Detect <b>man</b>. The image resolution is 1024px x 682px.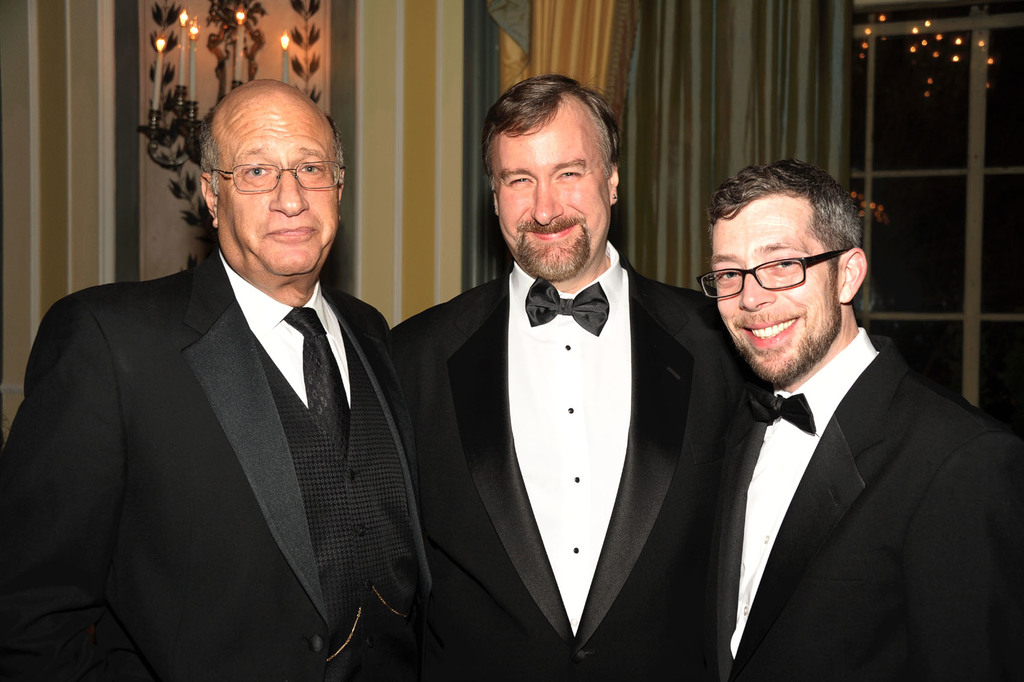
locate(648, 157, 1005, 681).
